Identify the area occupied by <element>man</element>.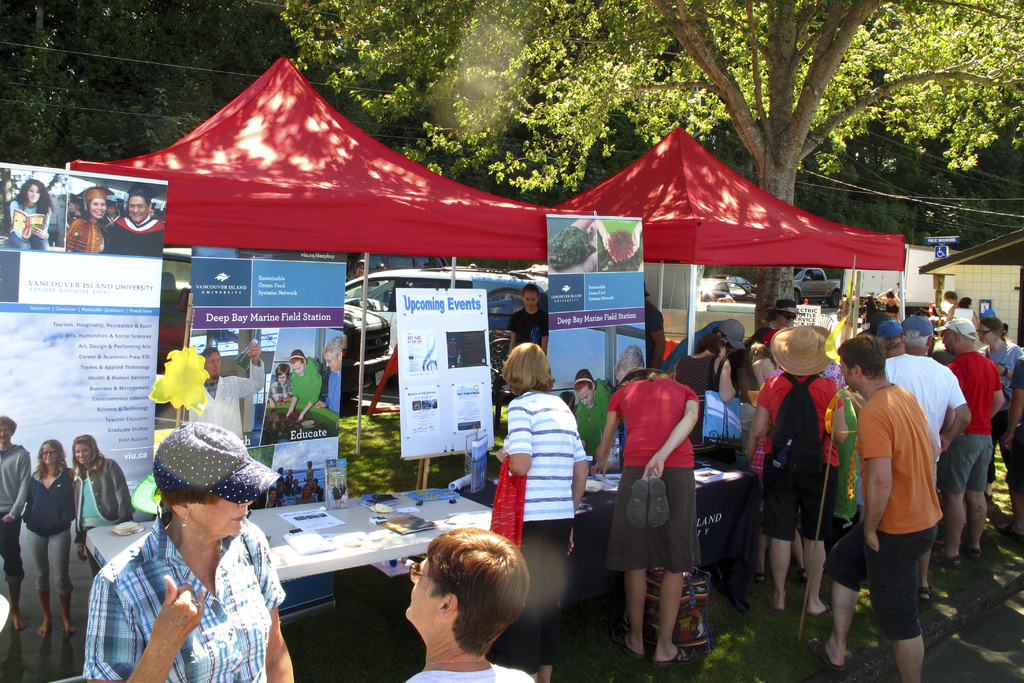
Area: left=108, top=189, right=170, bottom=255.
